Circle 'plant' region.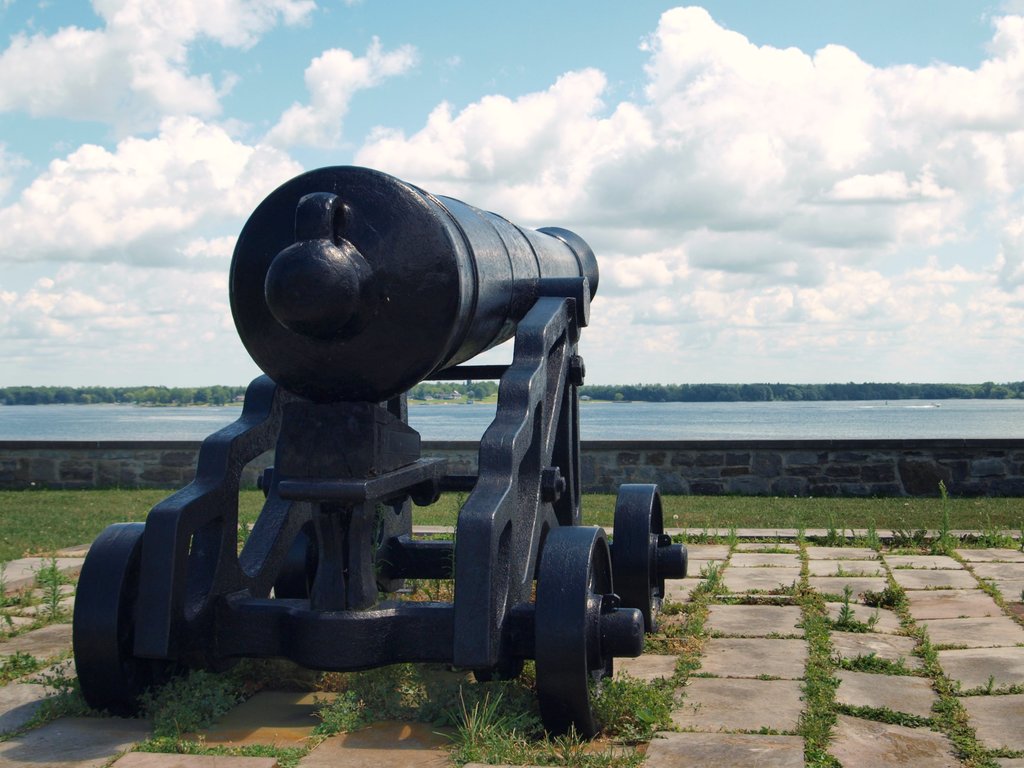
Region: detection(428, 683, 534, 765).
